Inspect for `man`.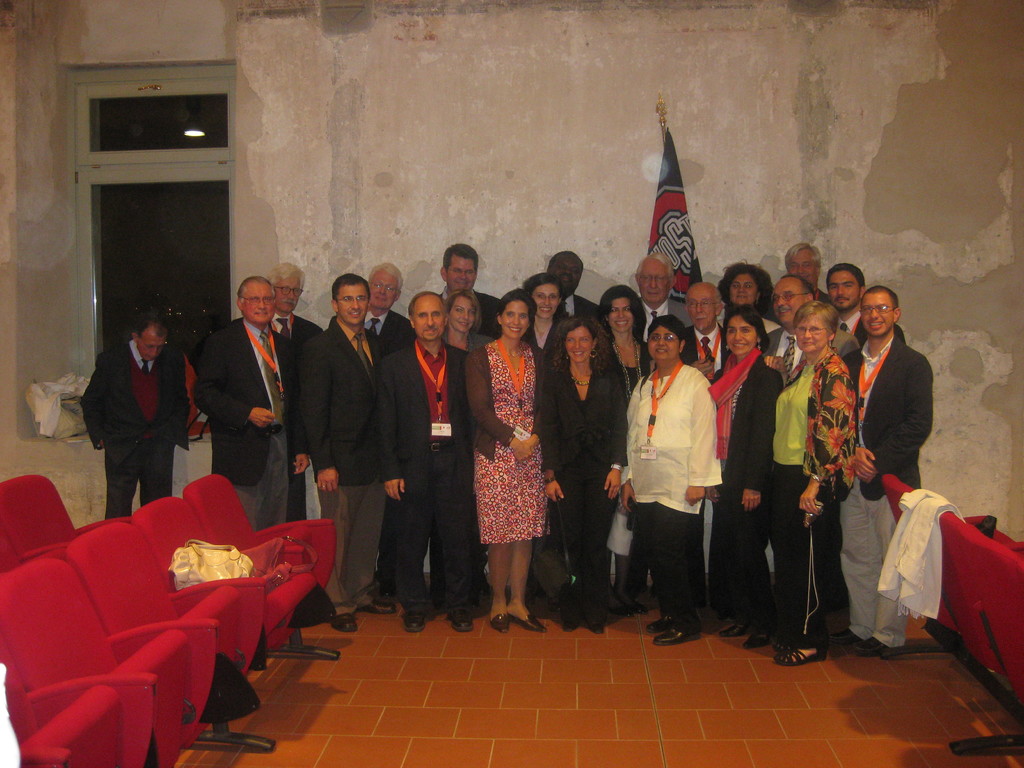
Inspection: BBox(680, 279, 730, 396).
